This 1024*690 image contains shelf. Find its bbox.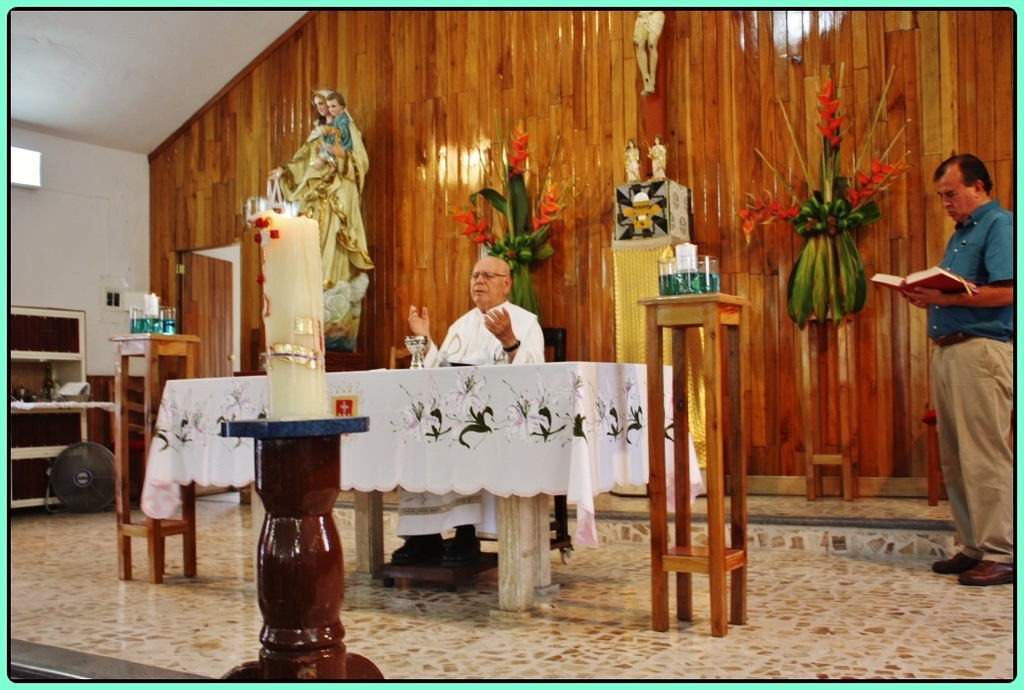
box(7, 309, 115, 511).
